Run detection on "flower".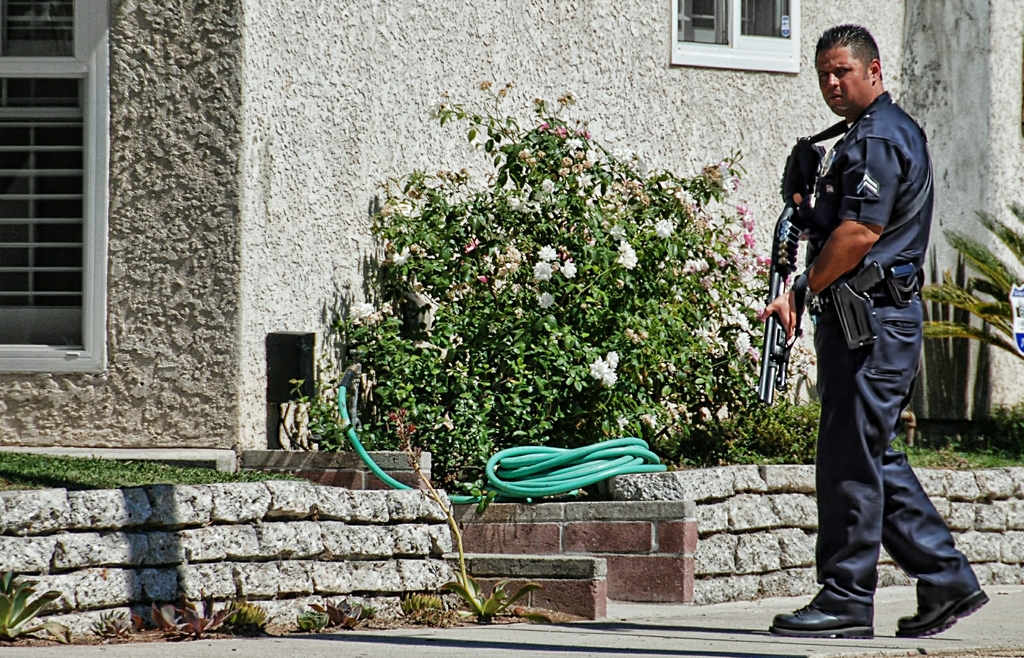
Result: (x1=534, y1=243, x2=563, y2=262).
